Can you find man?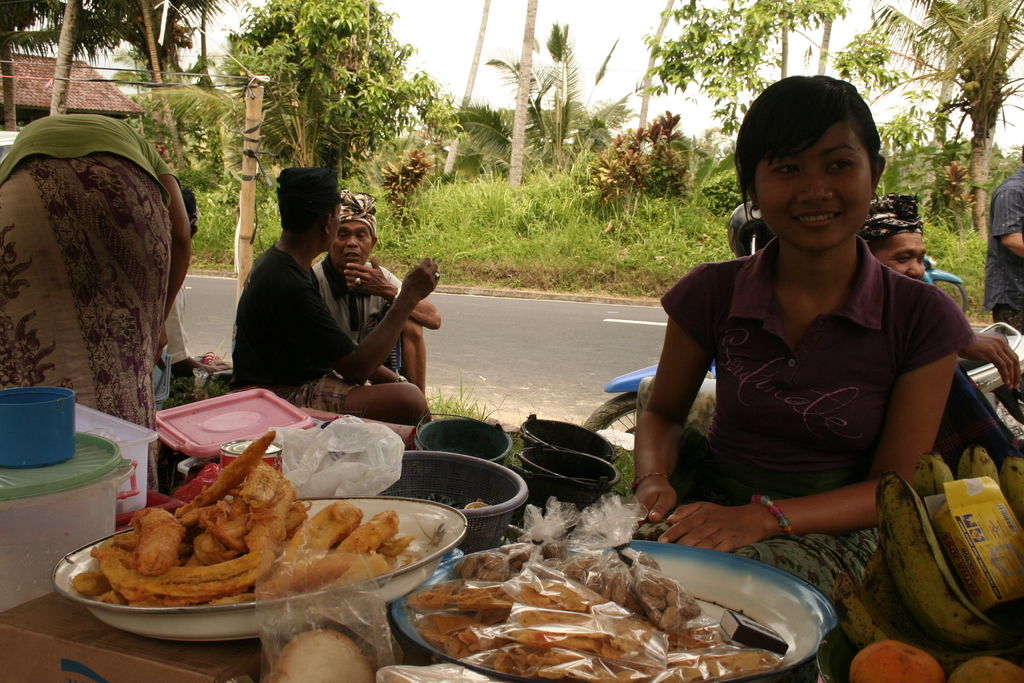
Yes, bounding box: x1=230 y1=165 x2=441 y2=415.
